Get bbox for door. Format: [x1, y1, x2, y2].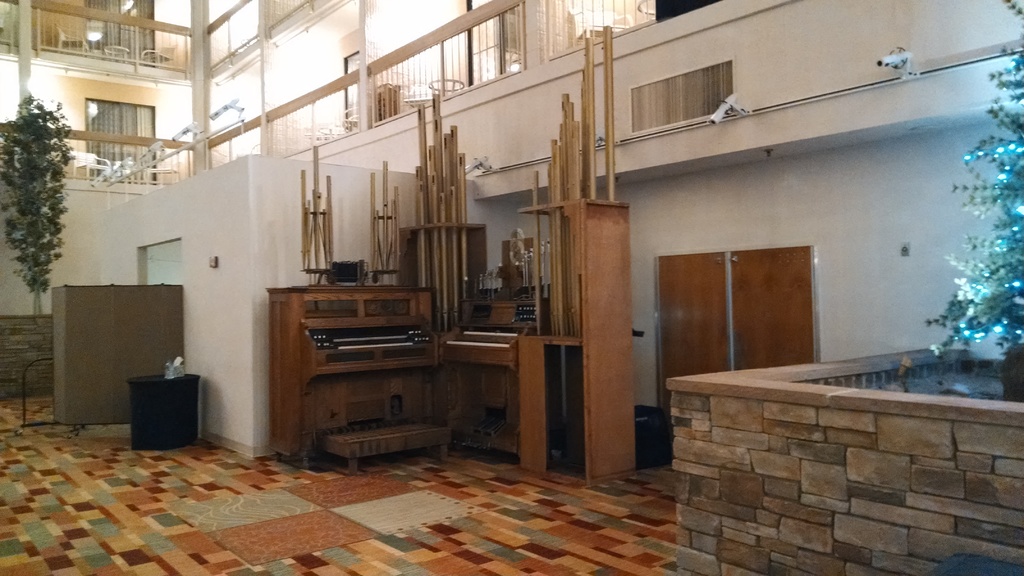
[629, 214, 831, 395].
